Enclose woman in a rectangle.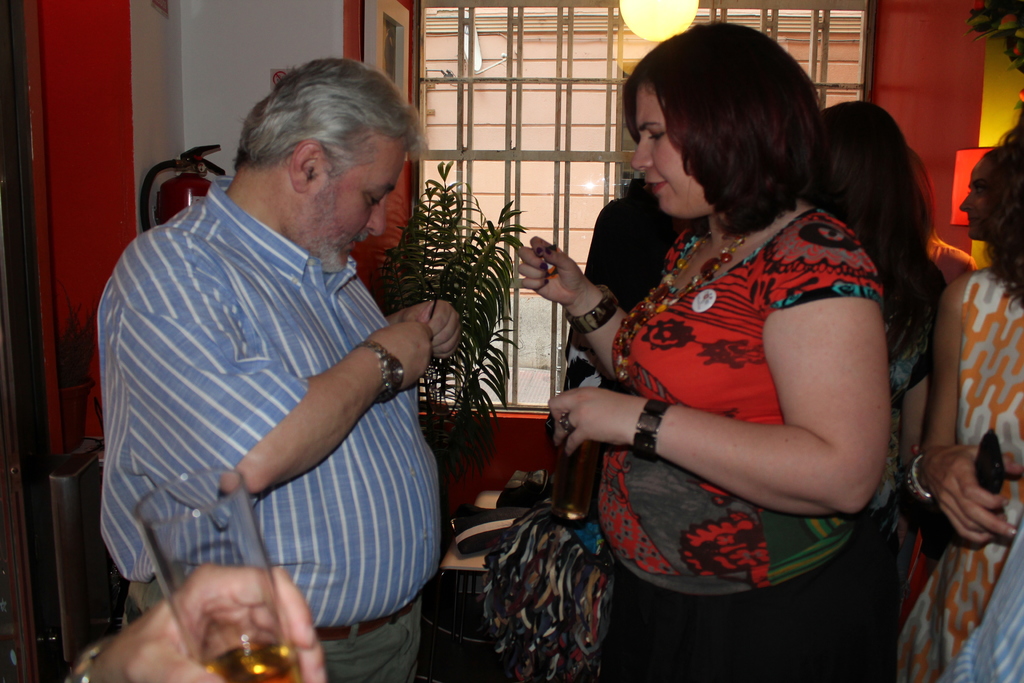
806:102:934:546.
